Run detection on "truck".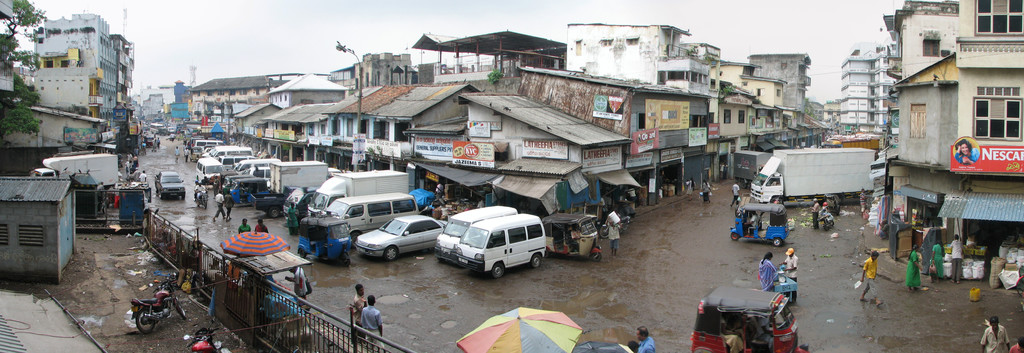
Result: (left=273, top=156, right=348, bottom=194).
